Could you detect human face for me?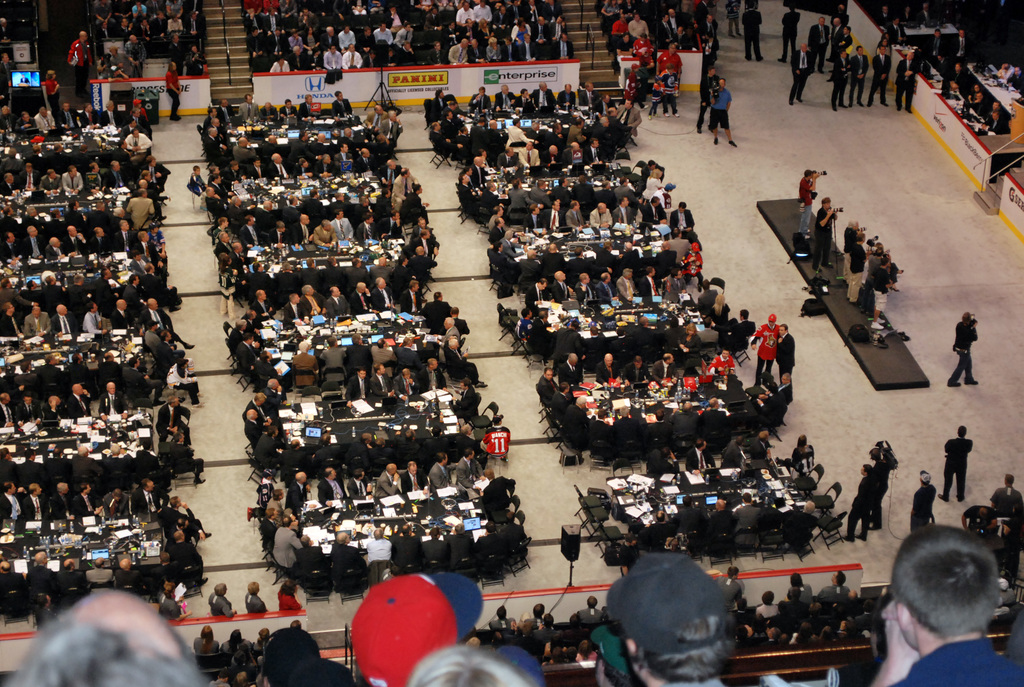
Detection result: region(449, 21, 458, 31).
